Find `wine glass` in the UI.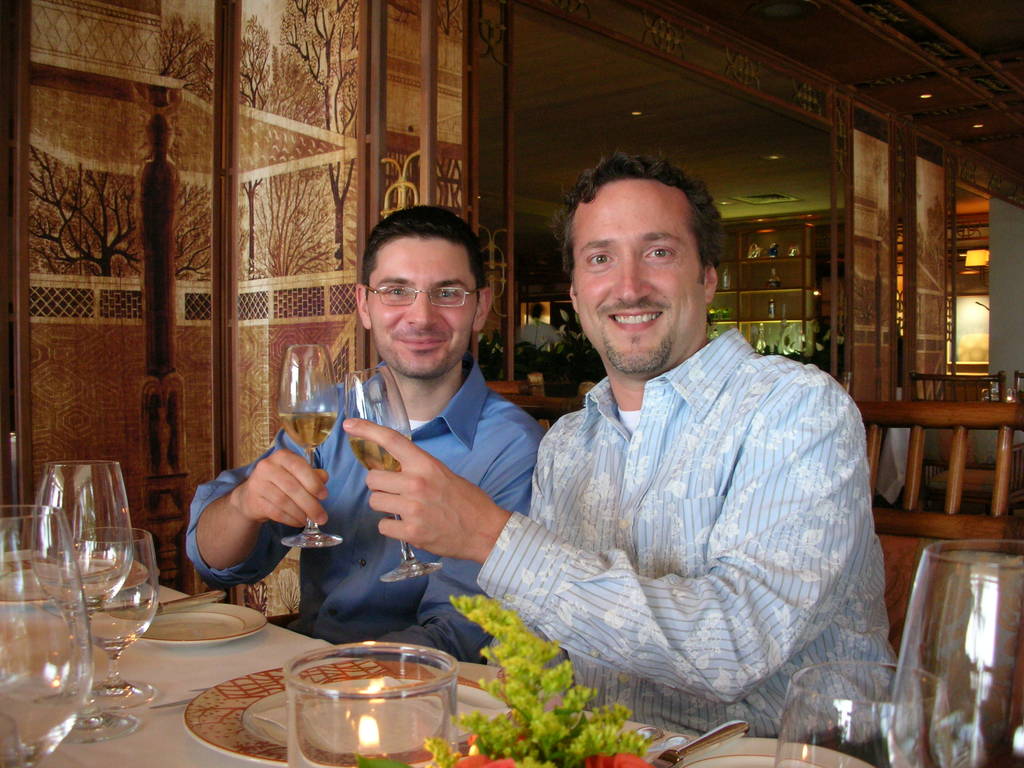
UI element at <box>63,527,159,705</box>.
